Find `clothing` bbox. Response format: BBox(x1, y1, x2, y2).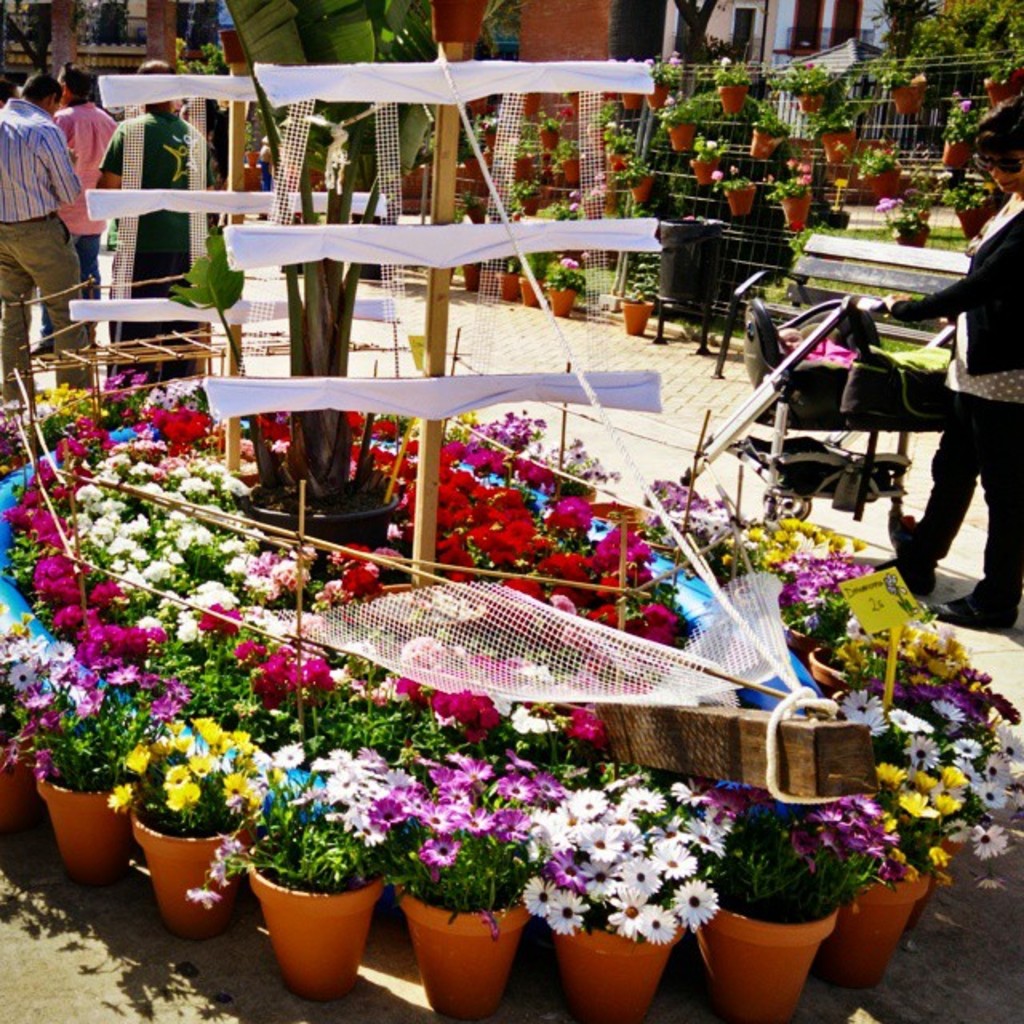
BBox(882, 200, 1022, 608).
